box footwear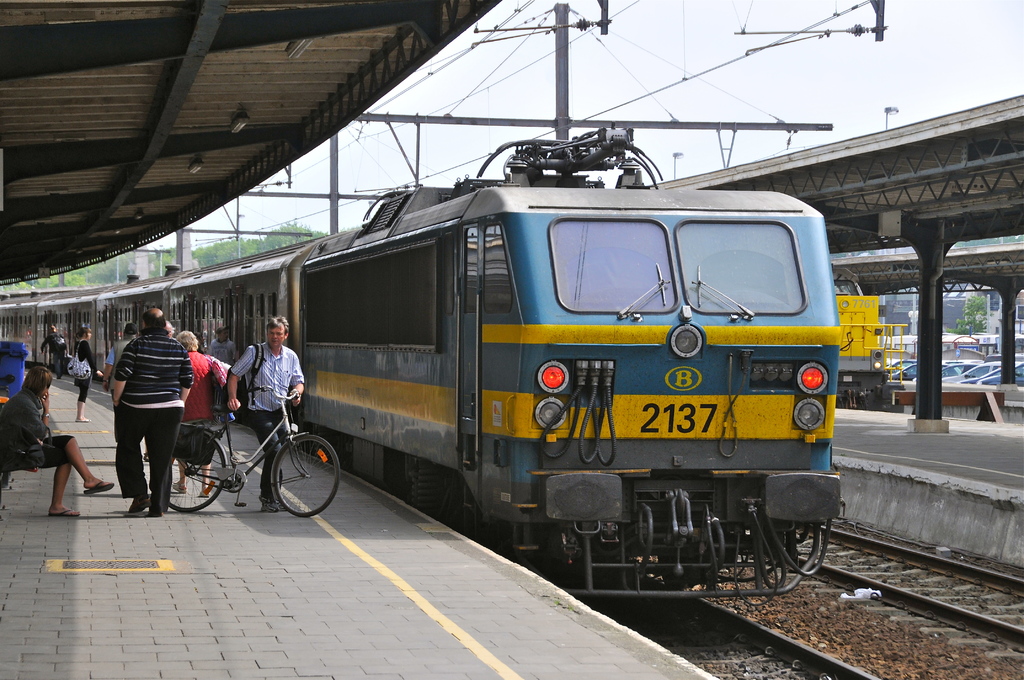
[x1=200, y1=486, x2=210, y2=499]
